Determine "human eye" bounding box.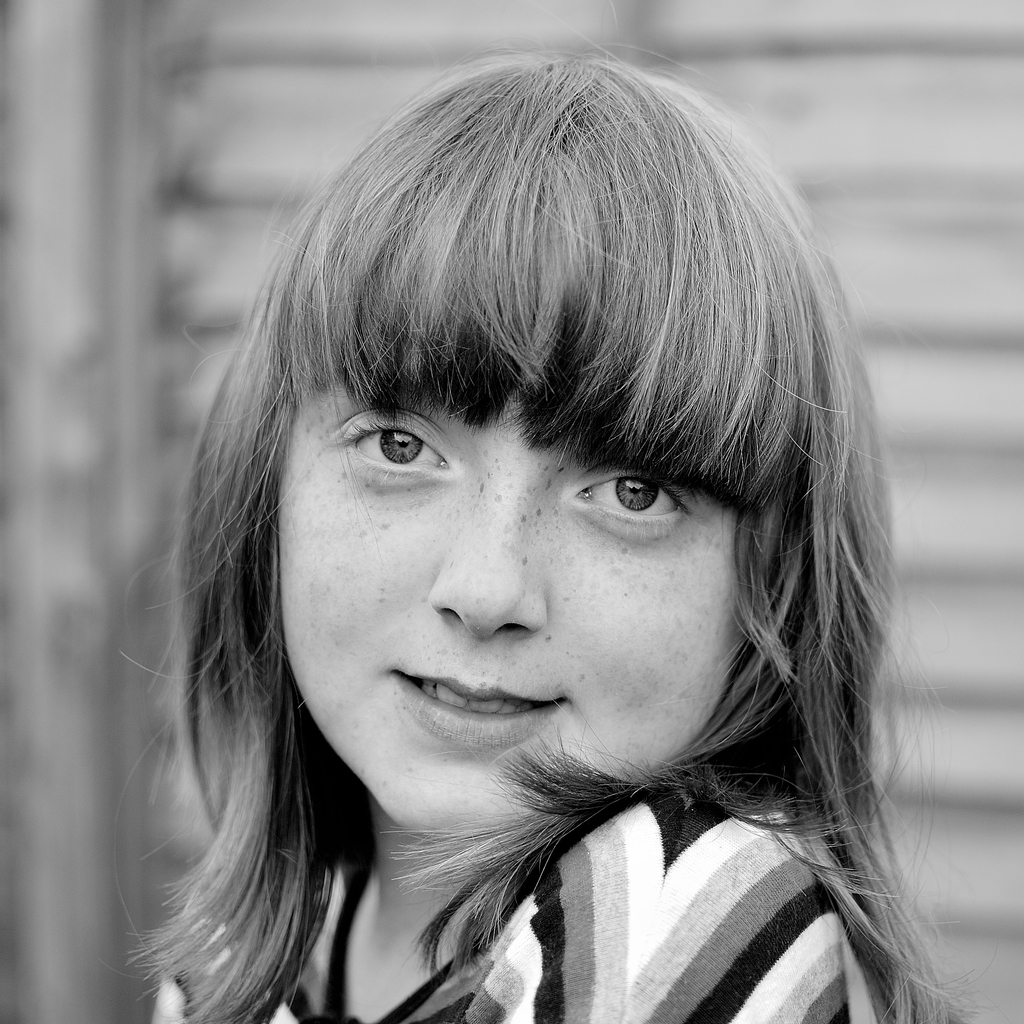
Determined: BBox(342, 409, 461, 501).
